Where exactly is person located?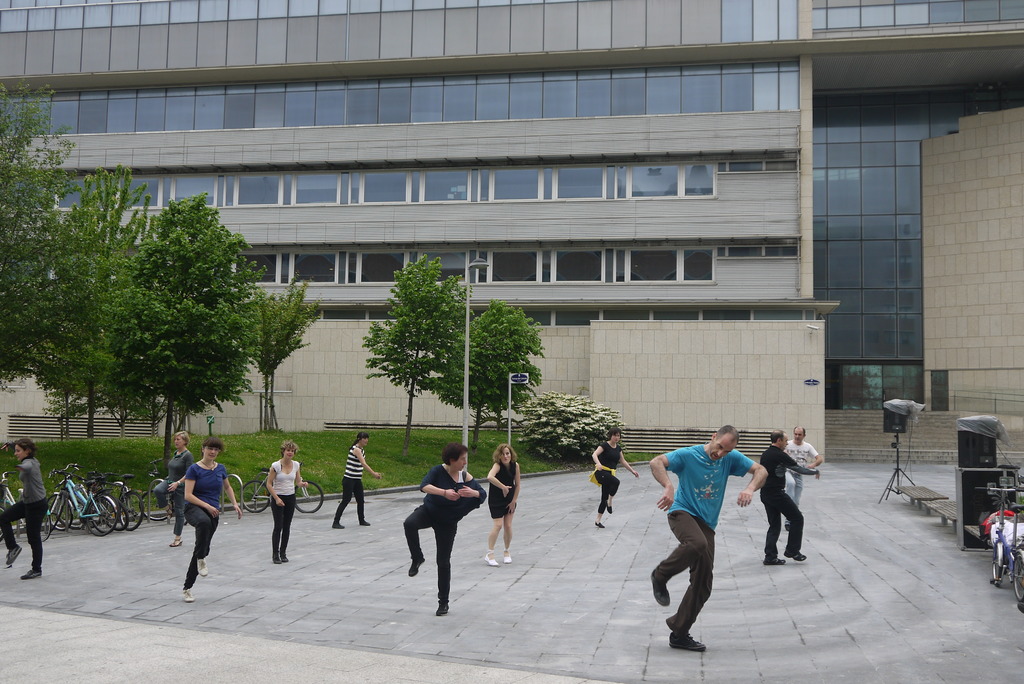
Its bounding box is (left=330, top=431, right=383, bottom=526).
